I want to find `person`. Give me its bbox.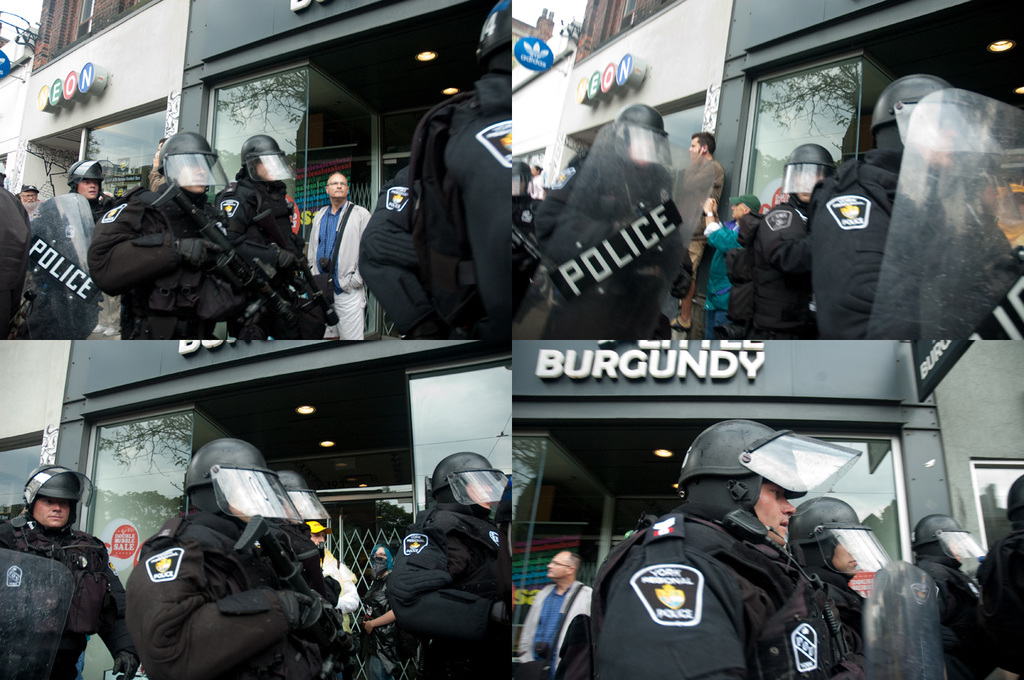
region(383, 442, 514, 679).
